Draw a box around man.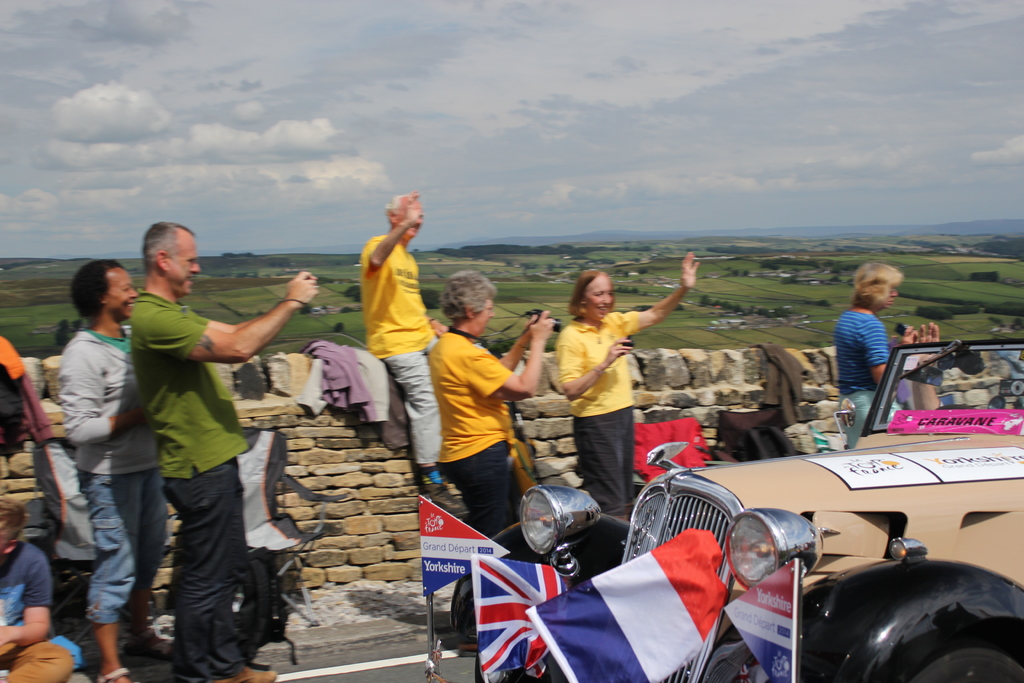
(0, 495, 77, 682).
